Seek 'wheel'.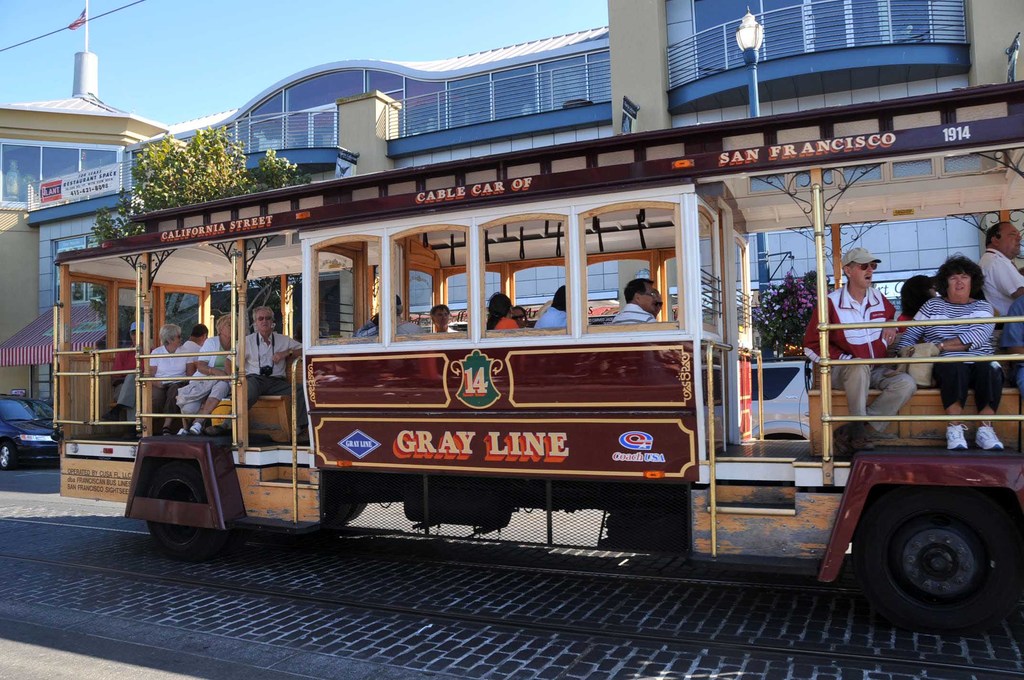
x1=321 y1=502 x2=350 y2=531.
